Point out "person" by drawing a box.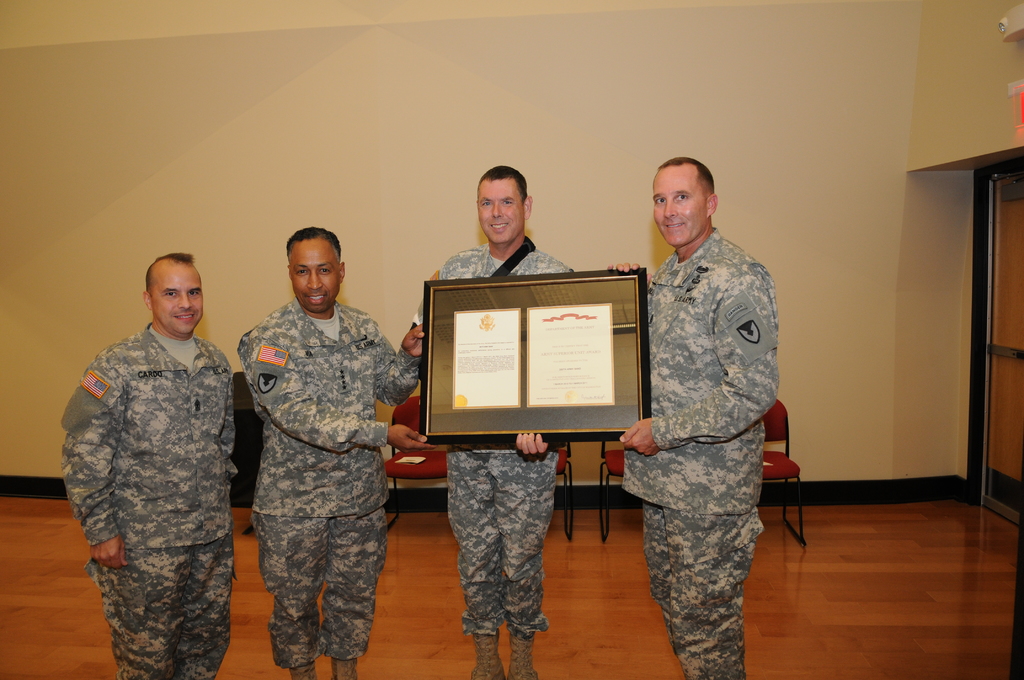
238 224 438 679.
